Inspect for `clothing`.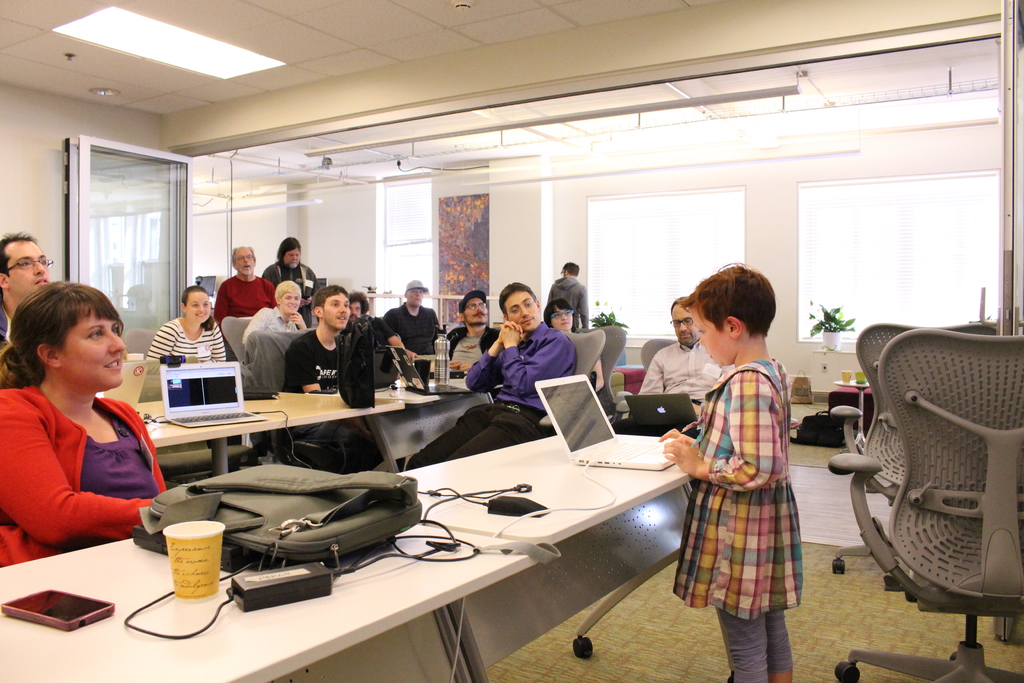
Inspection: 208/276/284/318.
